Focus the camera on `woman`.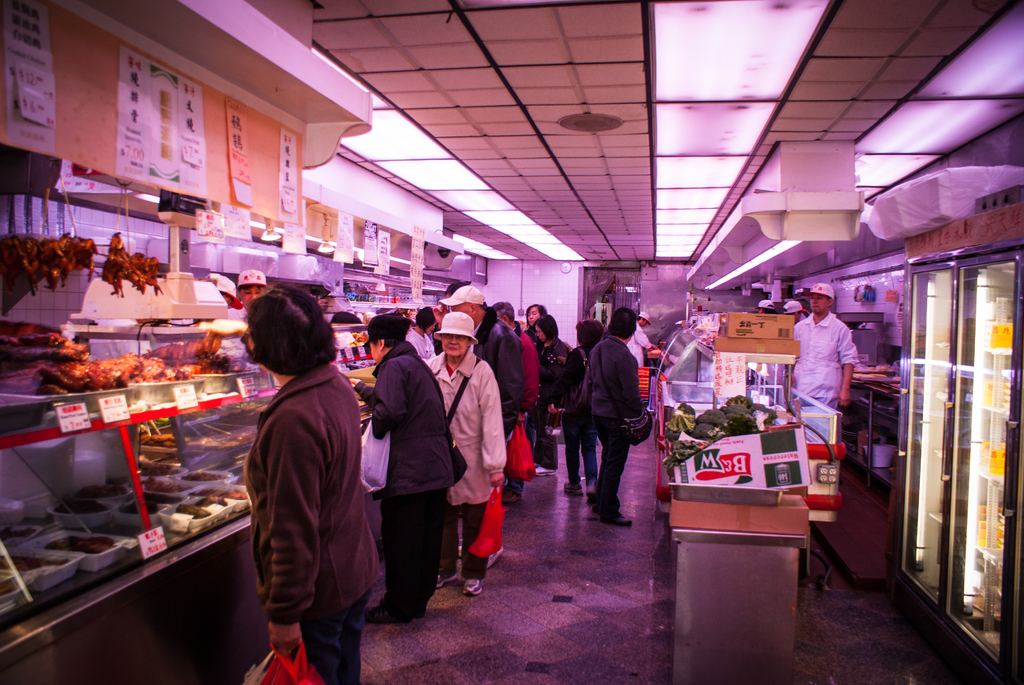
Focus region: pyautogui.locateOnScreen(552, 319, 611, 497).
